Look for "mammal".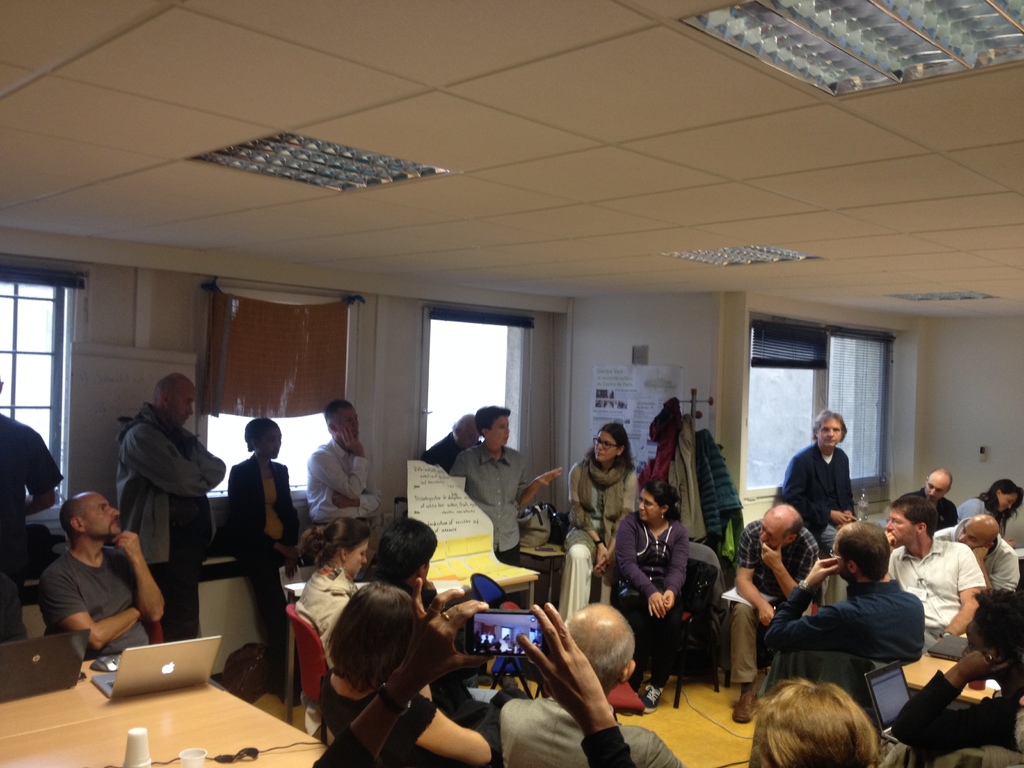
Found: (left=748, top=679, right=881, bottom=767).
